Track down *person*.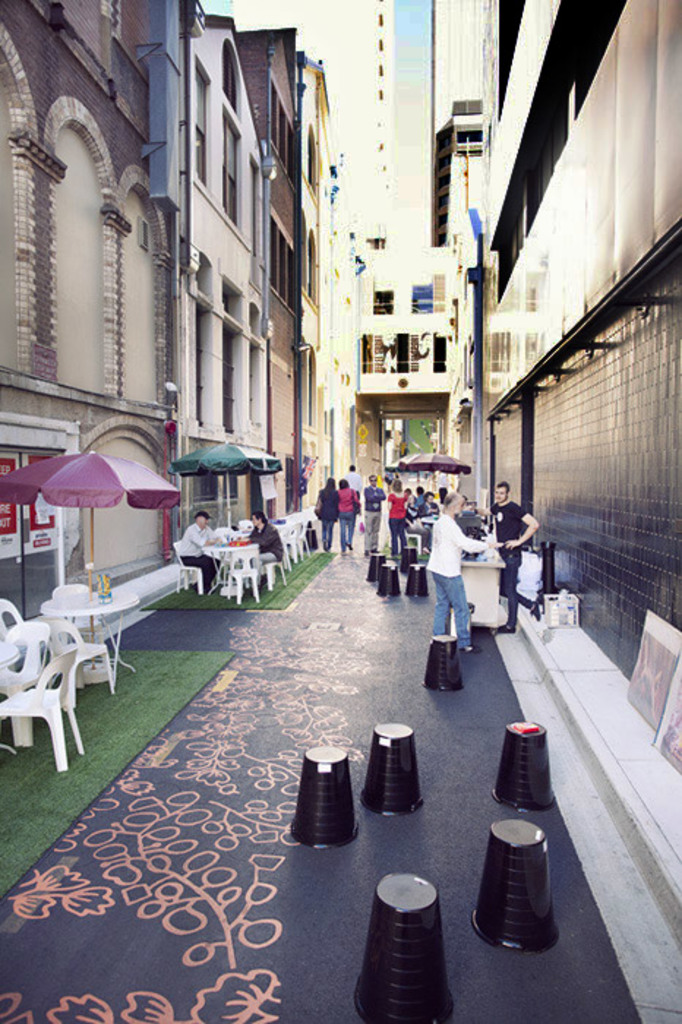
Tracked to {"left": 361, "top": 468, "right": 388, "bottom": 554}.
